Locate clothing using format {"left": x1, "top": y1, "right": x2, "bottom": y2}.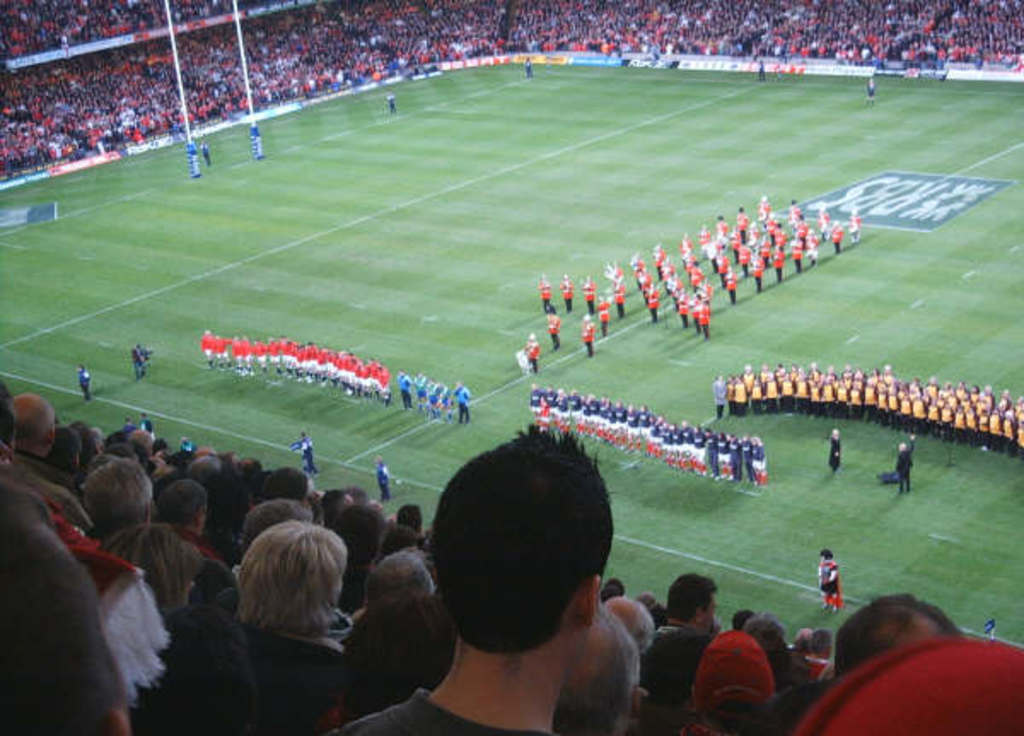
{"left": 910, "top": 389, "right": 932, "bottom": 434}.
